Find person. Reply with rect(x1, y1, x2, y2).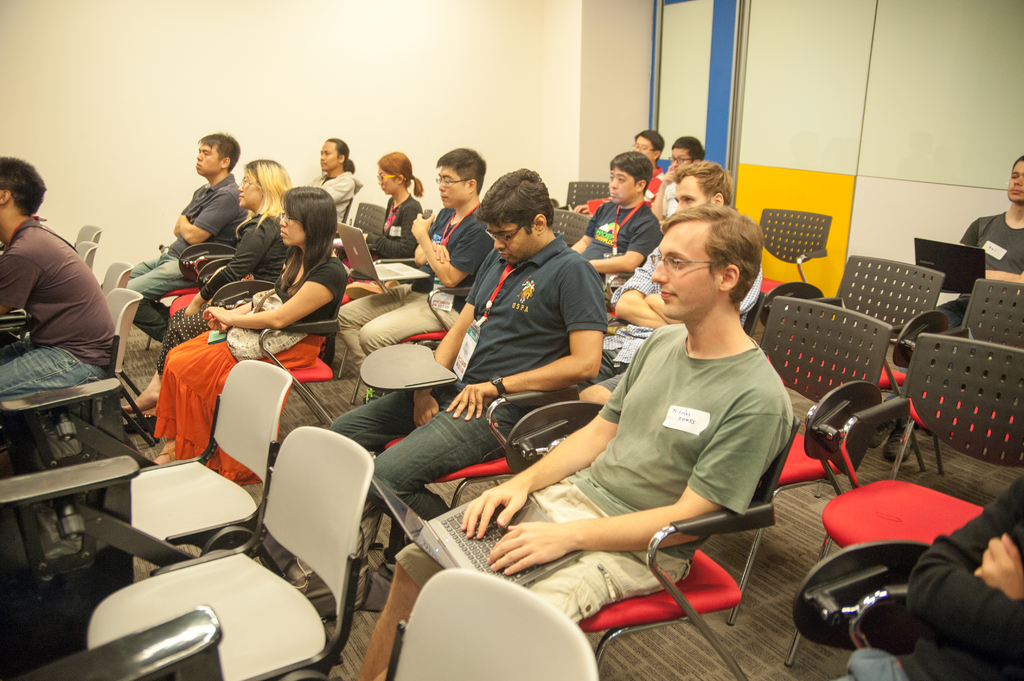
rect(333, 149, 431, 300).
